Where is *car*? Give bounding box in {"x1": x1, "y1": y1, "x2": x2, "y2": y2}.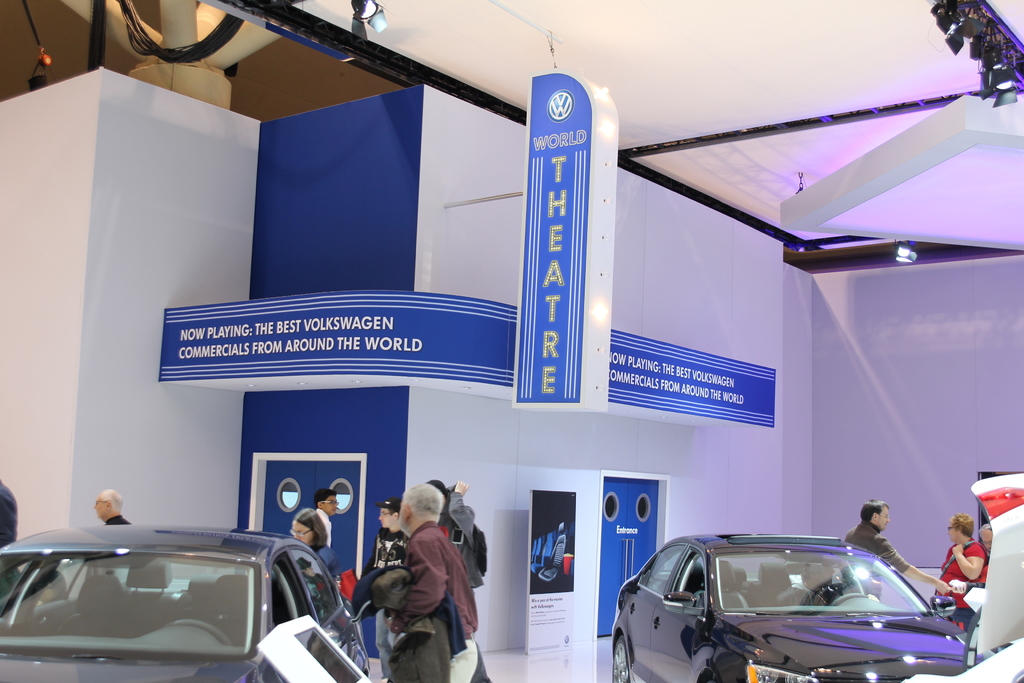
{"x1": 607, "y1": 527, "x2": 981, "y2": 682}.
